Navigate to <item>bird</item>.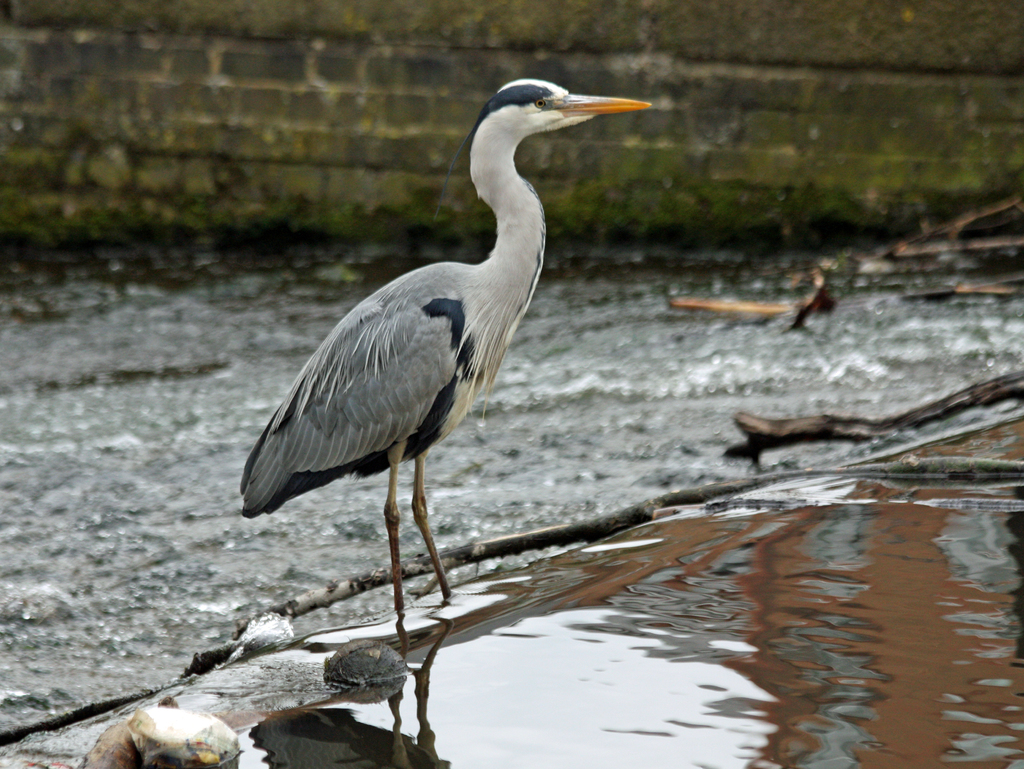
Navigation target: 223 72 652 658.
